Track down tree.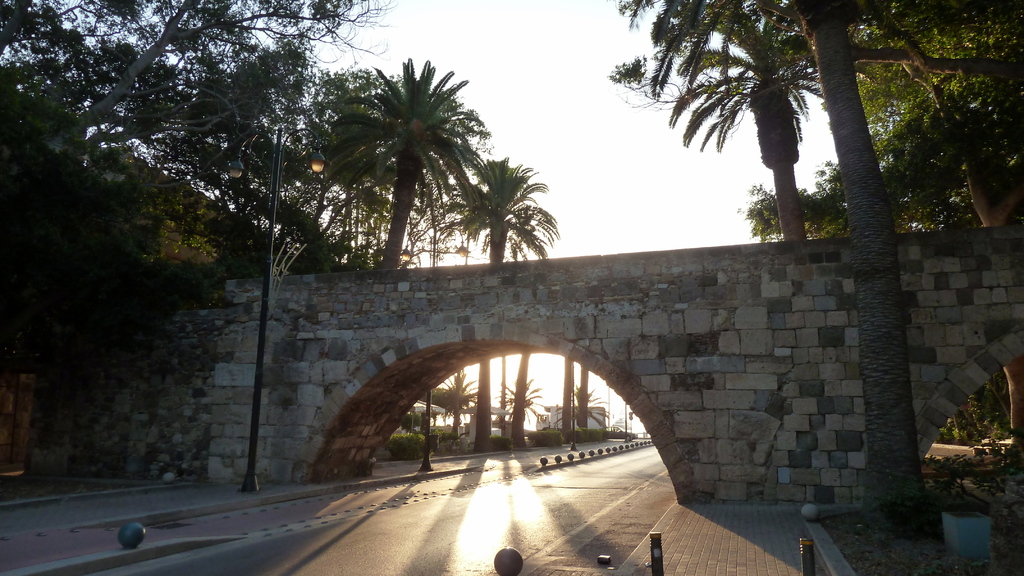
Tracked to box=[504, 351, 535, 450].
